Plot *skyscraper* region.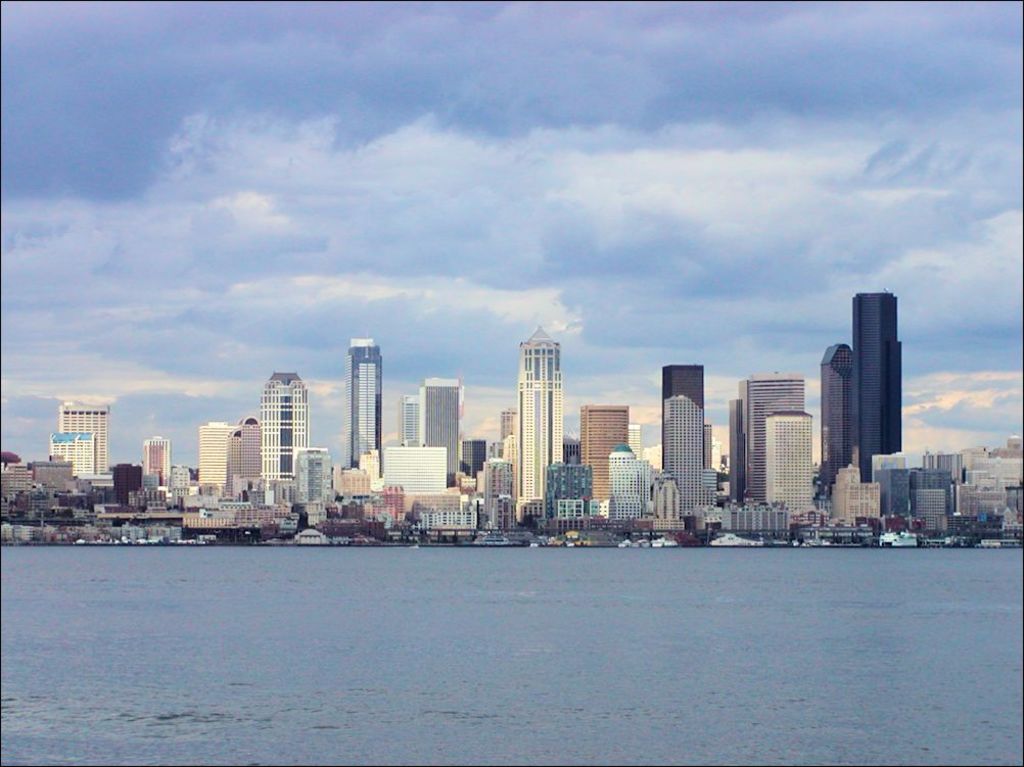
Plotted at 761, 406, 811, 511.
